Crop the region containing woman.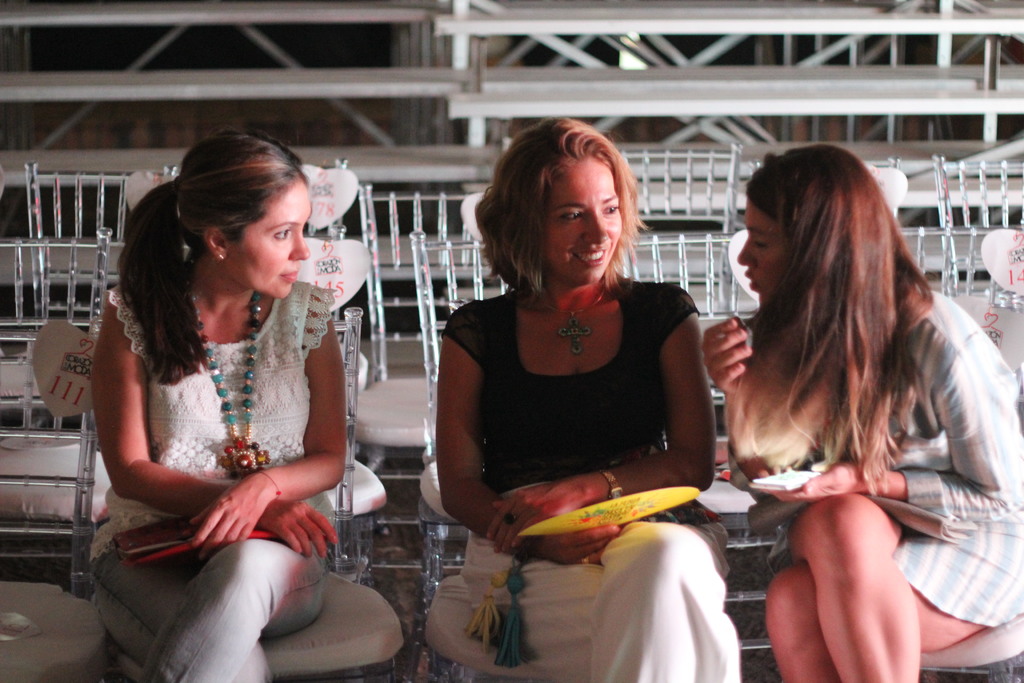
Crop region: box=[430, 117, 736, 680].
